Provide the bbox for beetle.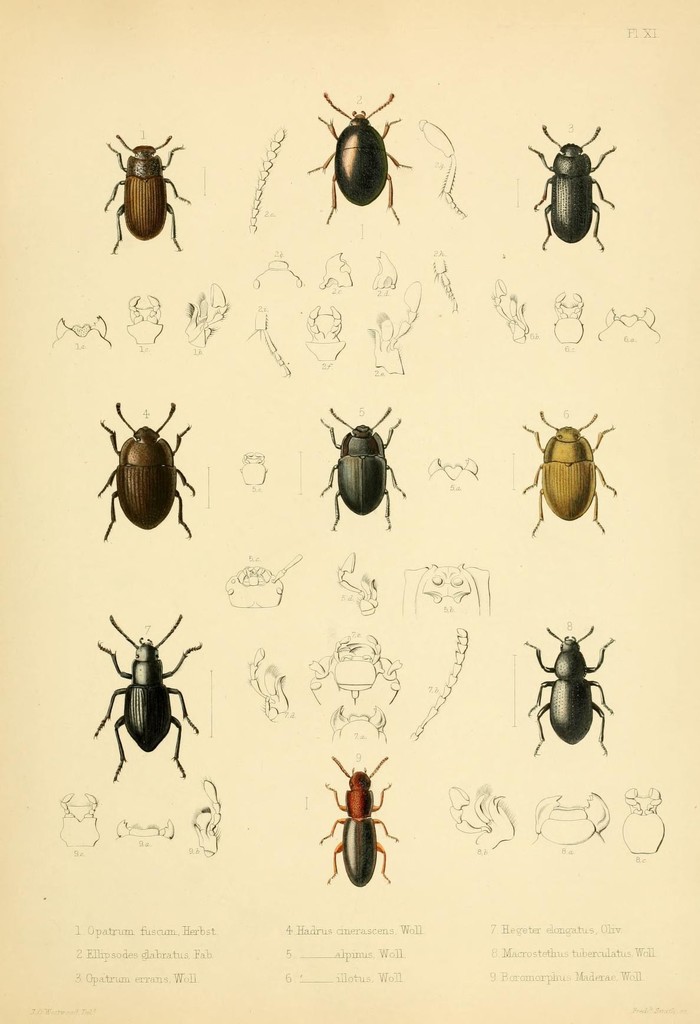
(318, 757, 396, 888).
